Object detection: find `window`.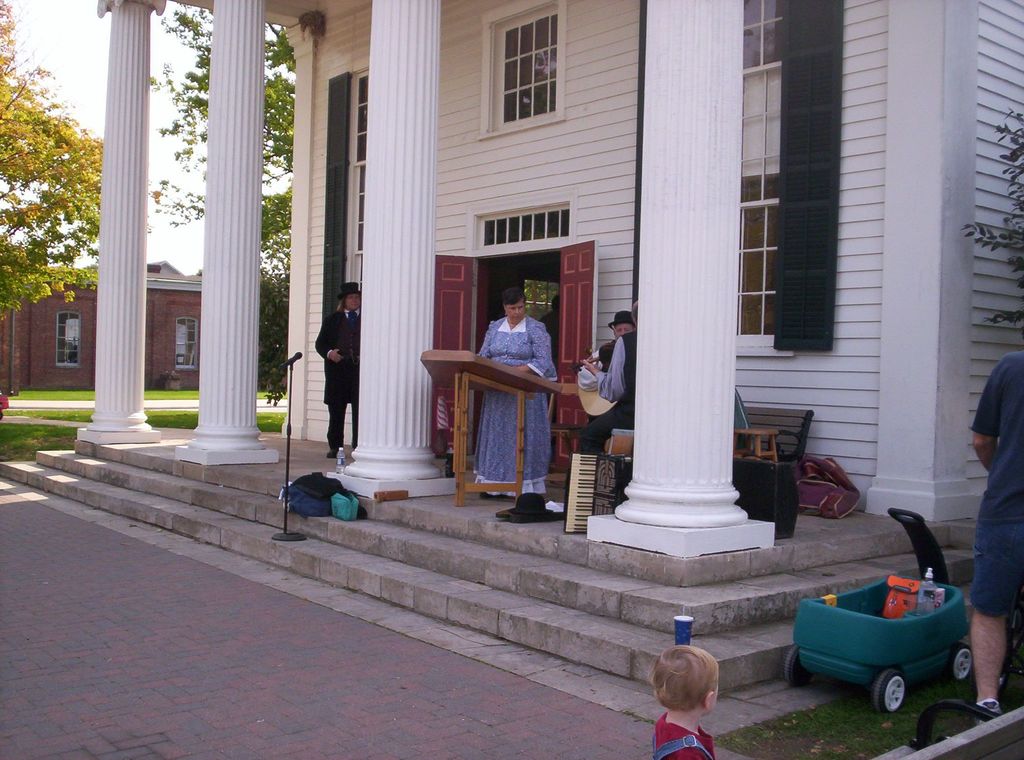
bbox=[351, 70, 372, 253].
